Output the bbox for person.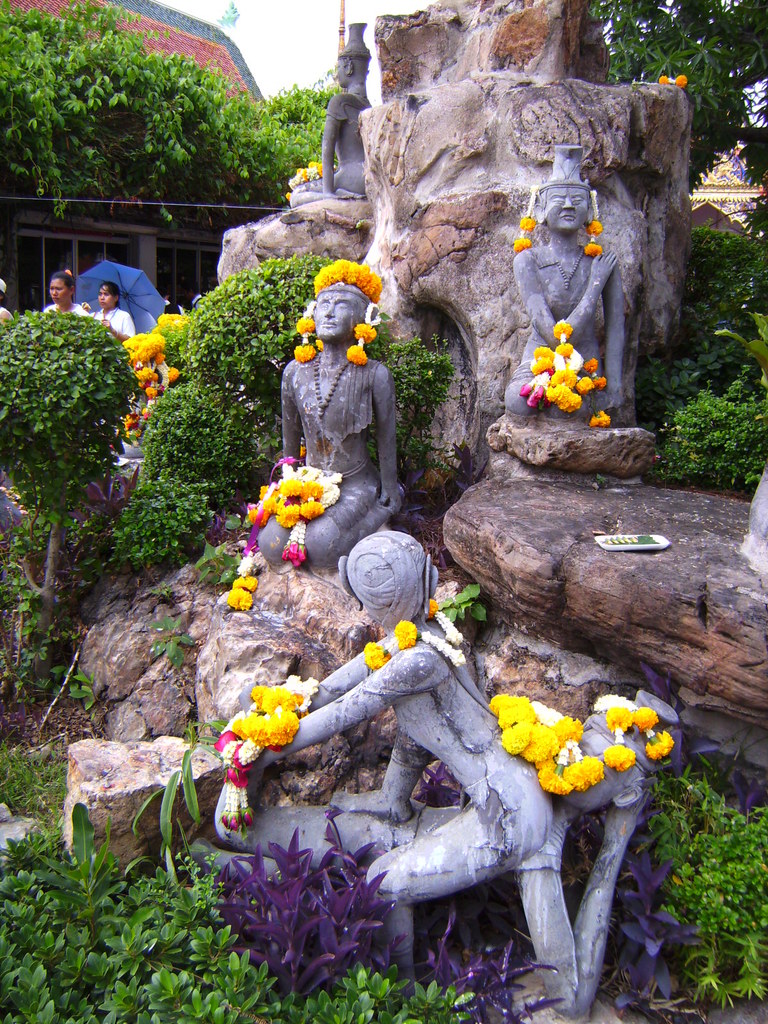
[268,241,416,536].
